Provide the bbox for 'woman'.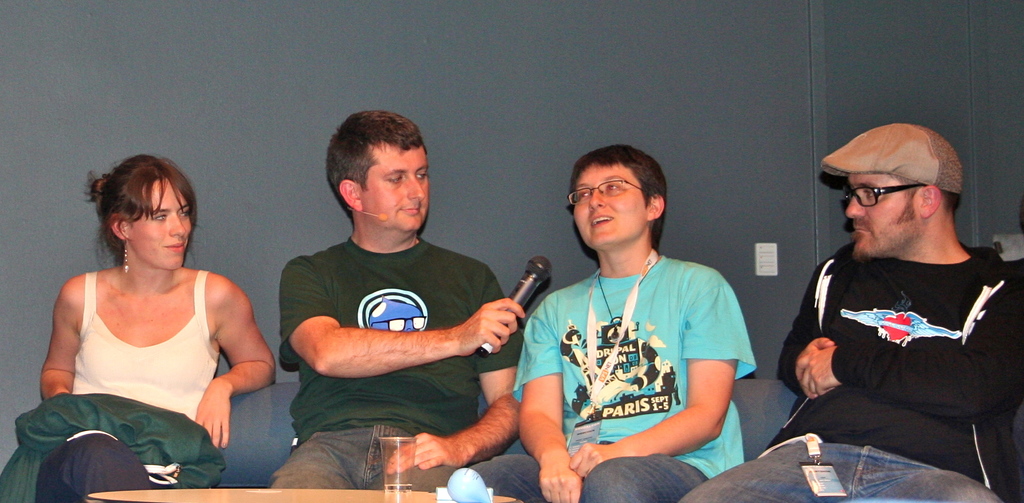
[16,147,285,502].
